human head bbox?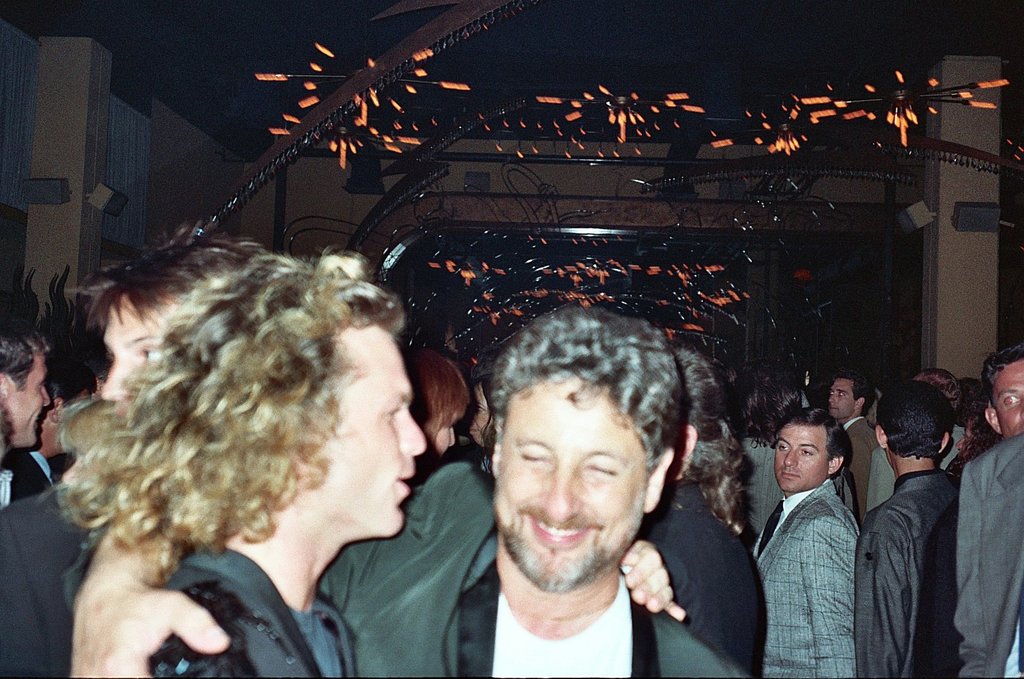
detection(103, 239, 269, 401)
